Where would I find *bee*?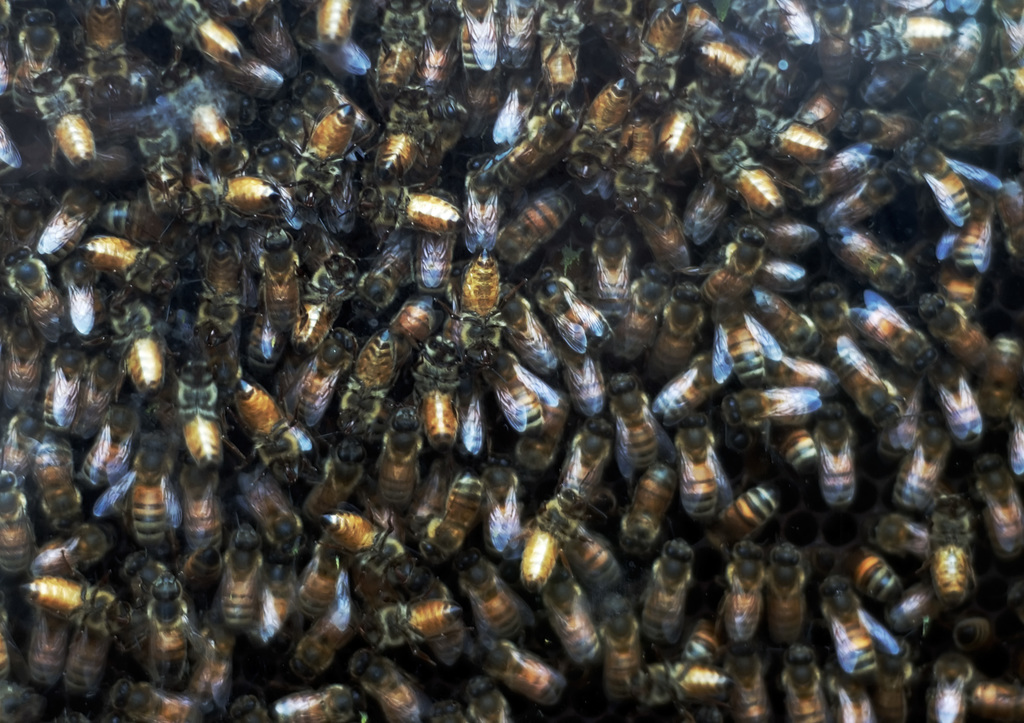
At <box>754,292,814,343</box>.
